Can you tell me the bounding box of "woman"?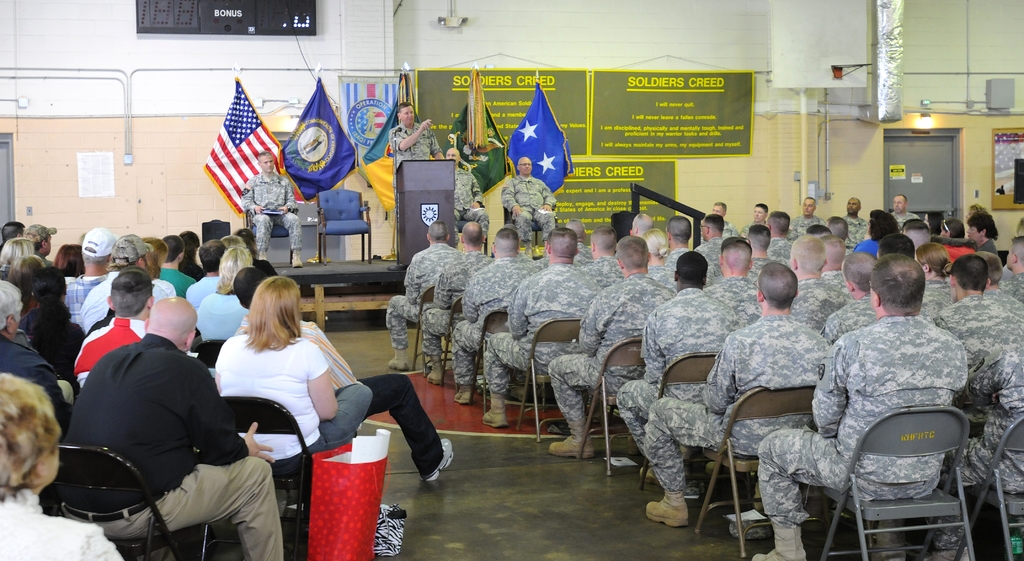
box(854, 207, 906, 264).
